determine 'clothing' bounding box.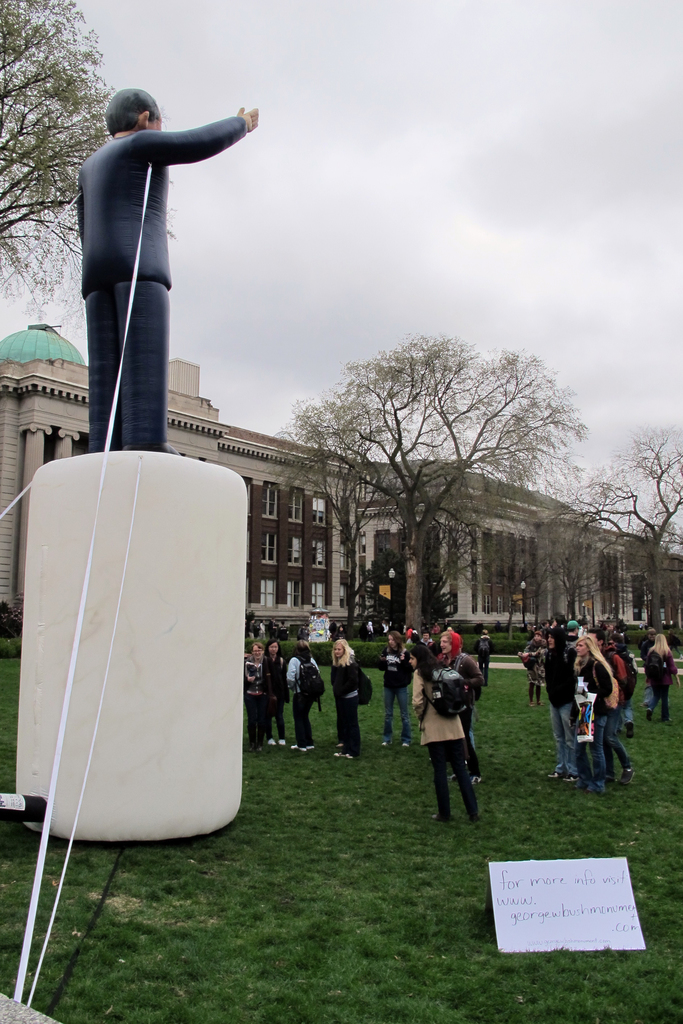
Determined: BBox(545, 642, 579, 764).
